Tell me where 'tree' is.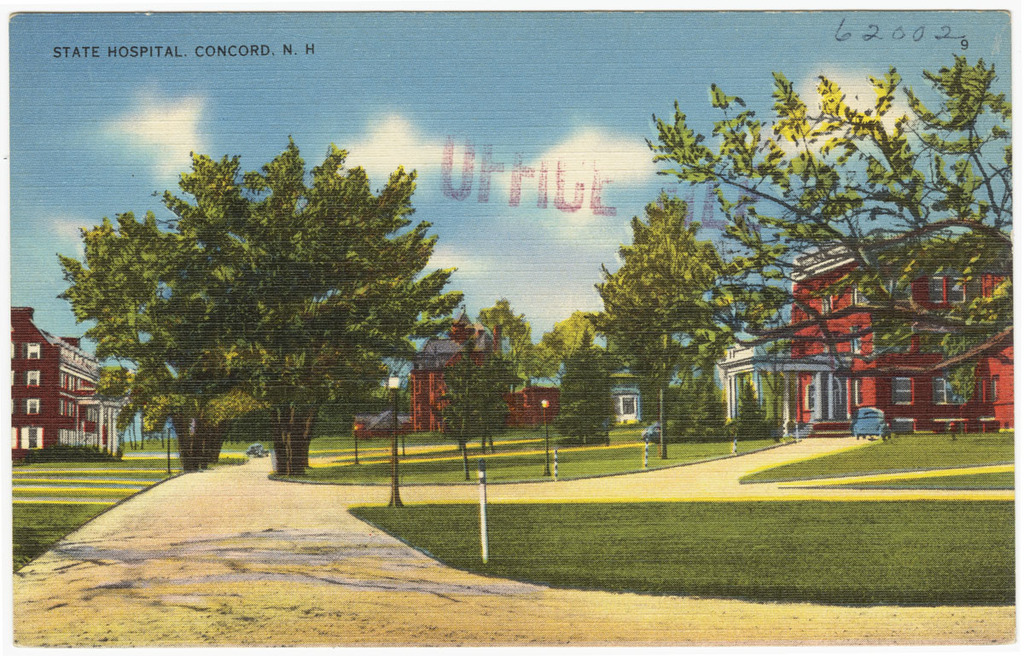
'tree' is at (333, 381, 414, 444).
